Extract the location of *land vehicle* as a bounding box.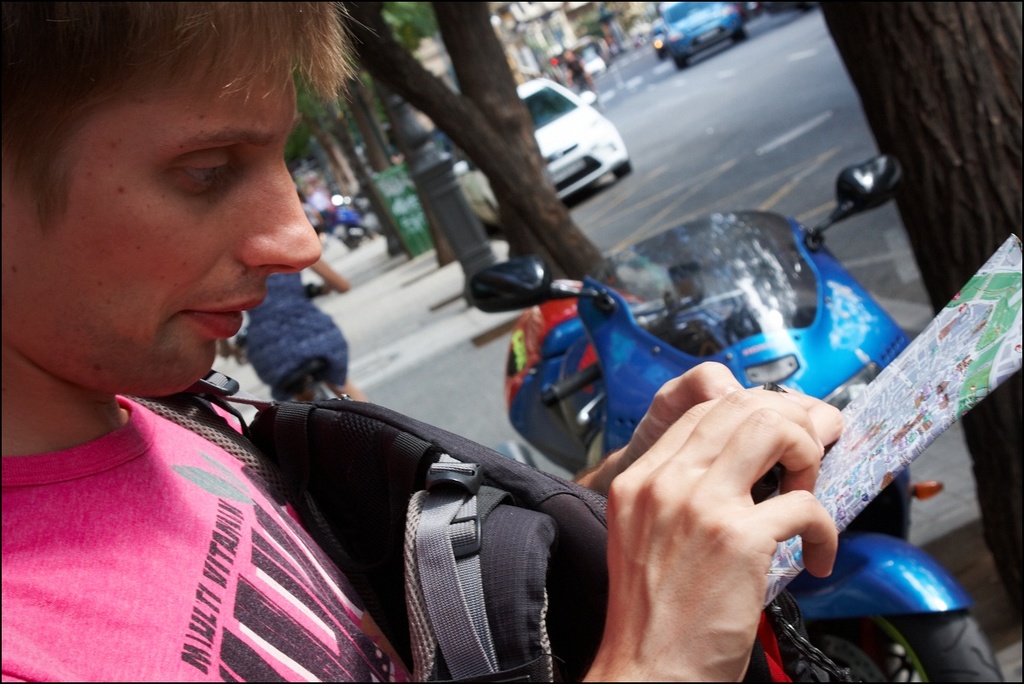
rect(648, 30, 667, 68).
